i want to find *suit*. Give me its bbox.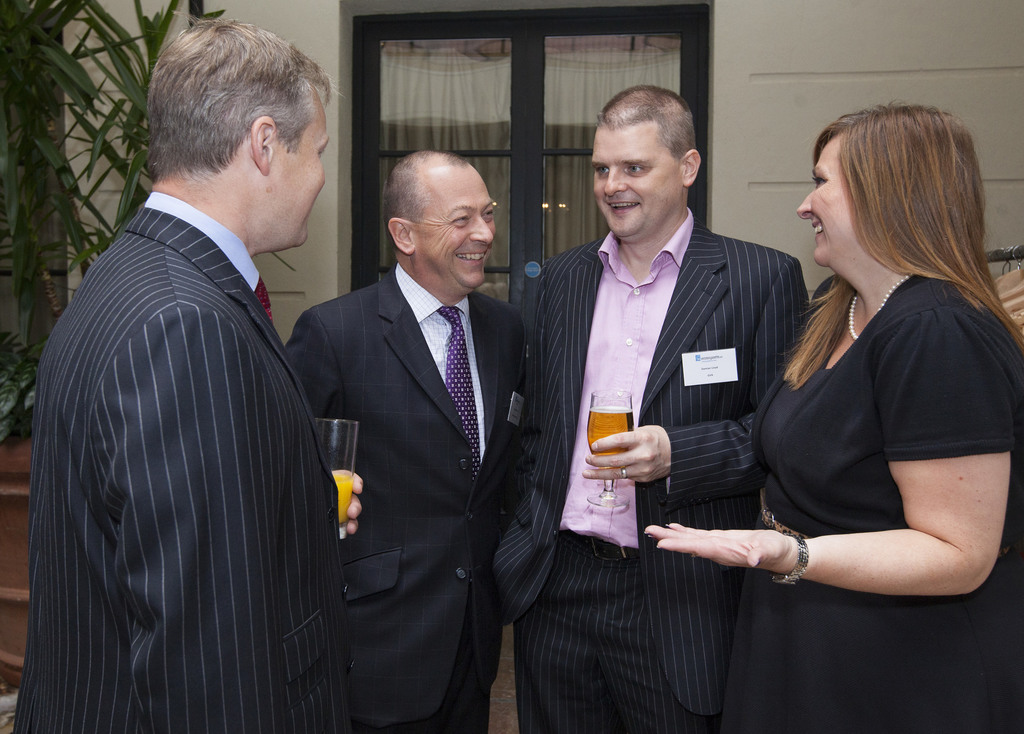
[x1=12, y1=191, x2=357, y2=733].
